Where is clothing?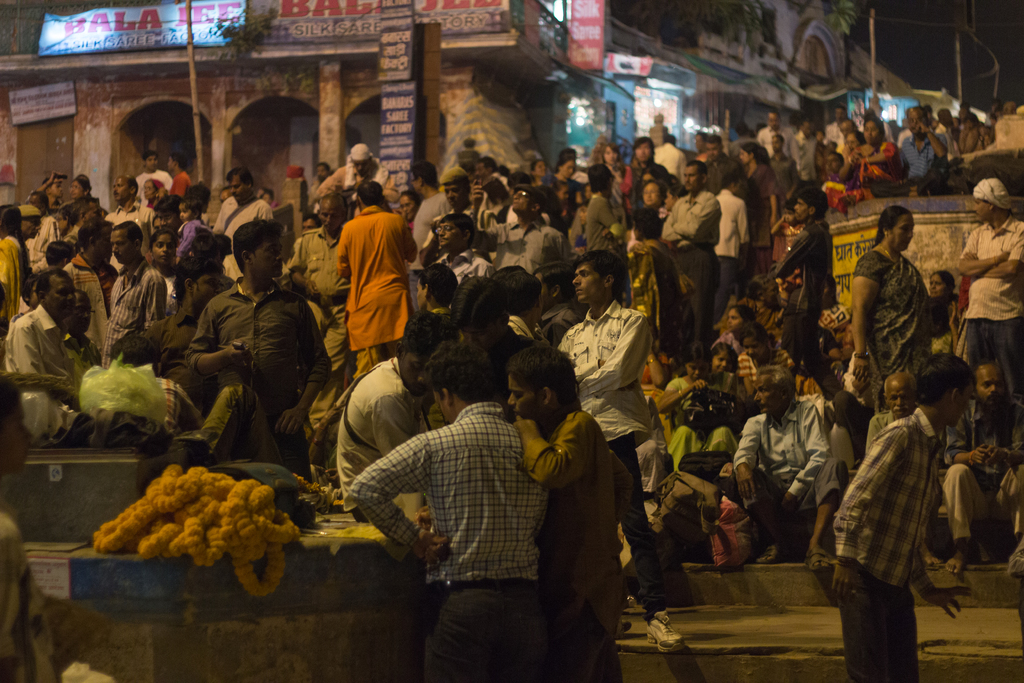
{"left": 837, "top": 372, "right": 966, "bottom": 659}.
